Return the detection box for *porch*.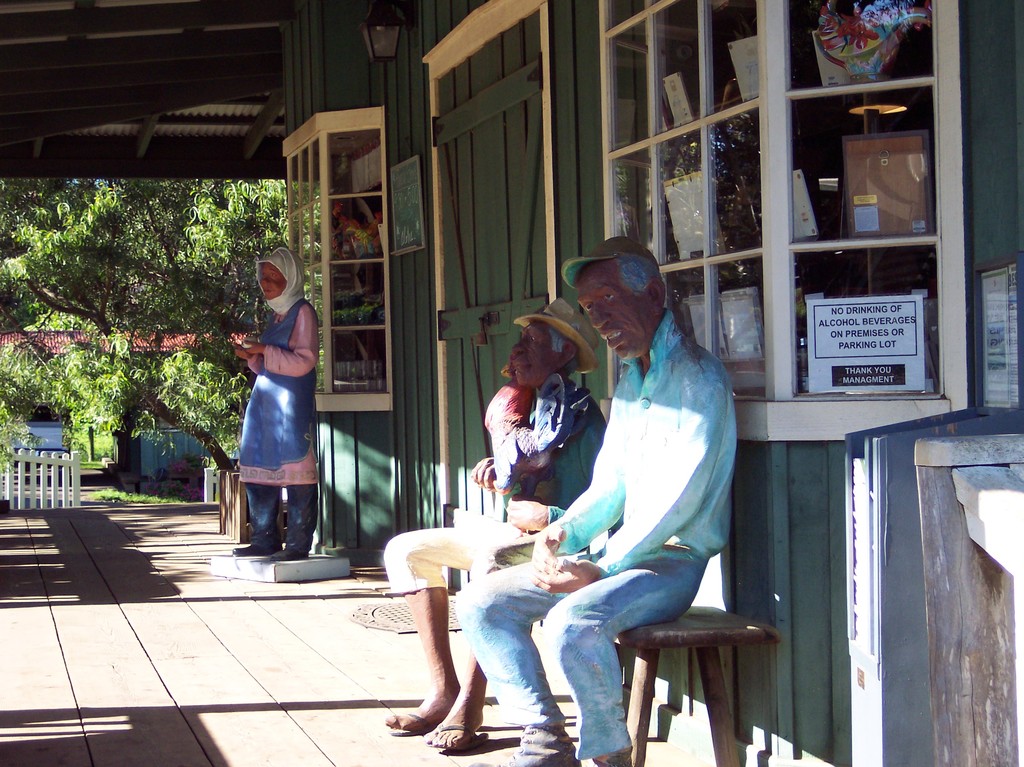
region(0, 8, 564, 766).
